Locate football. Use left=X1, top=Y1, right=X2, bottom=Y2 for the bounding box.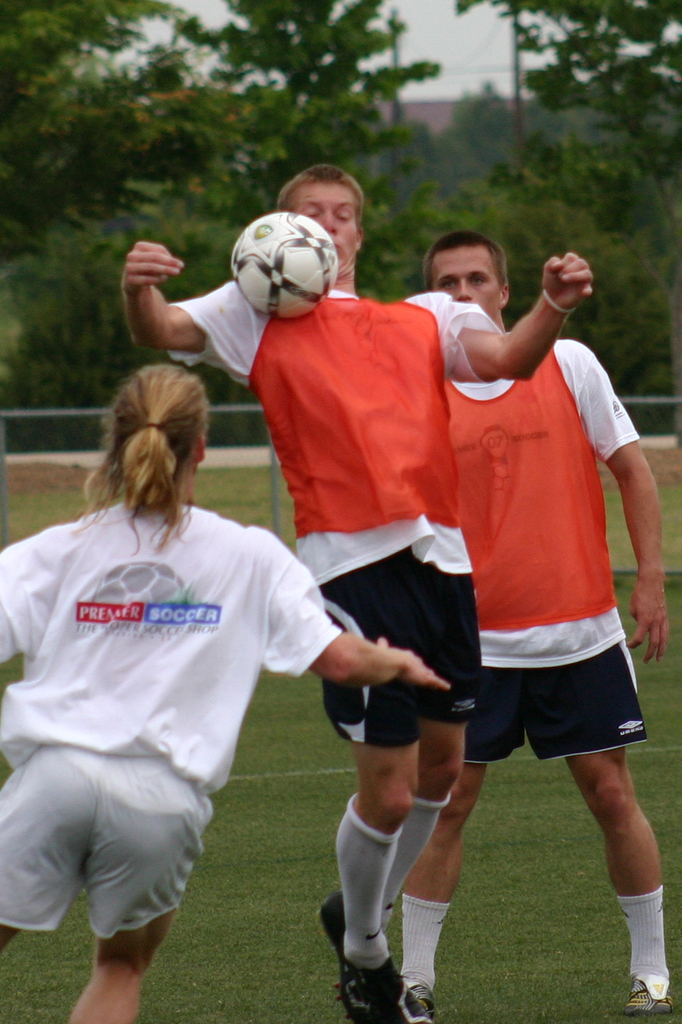
left=230, top=212, right=334, bottom=319.
